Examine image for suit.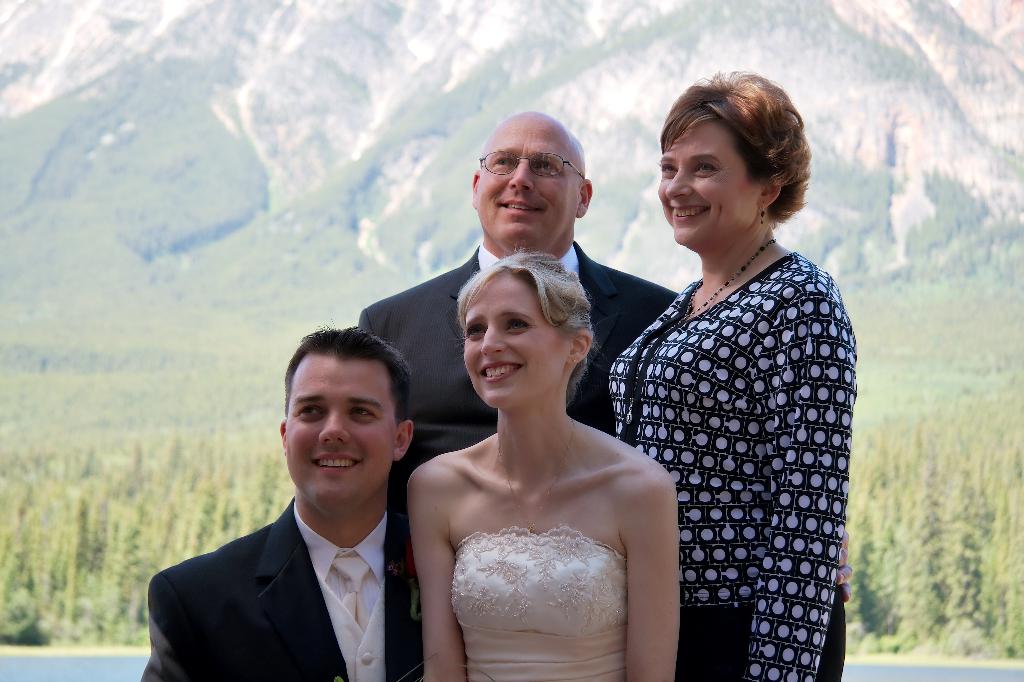
Examination result: pyautogui.locateOnScreen(147, 497, 426, 681).
